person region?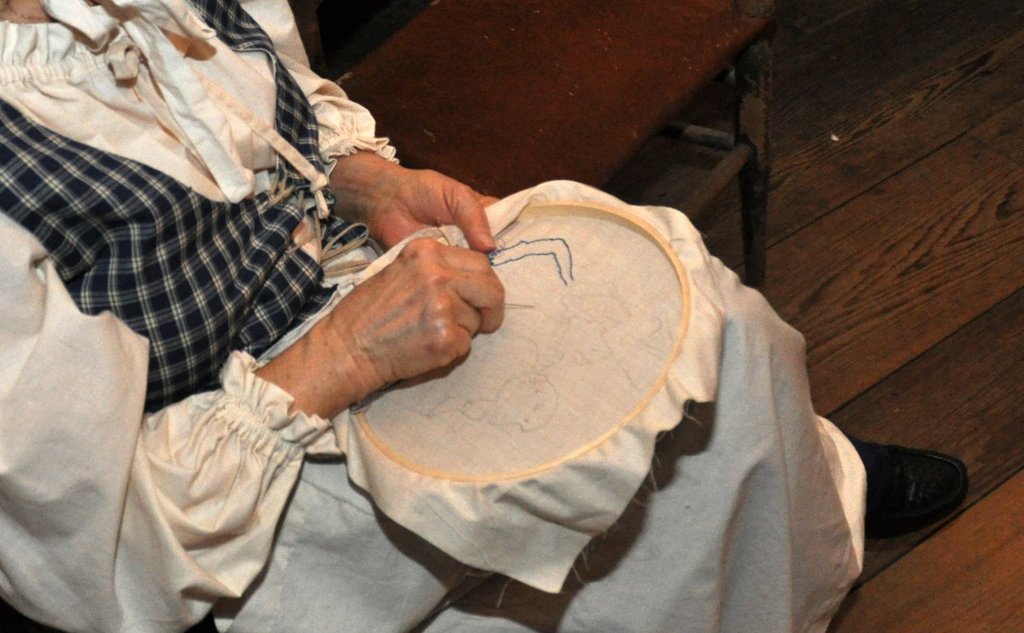
(0, 0, 969, 632)
